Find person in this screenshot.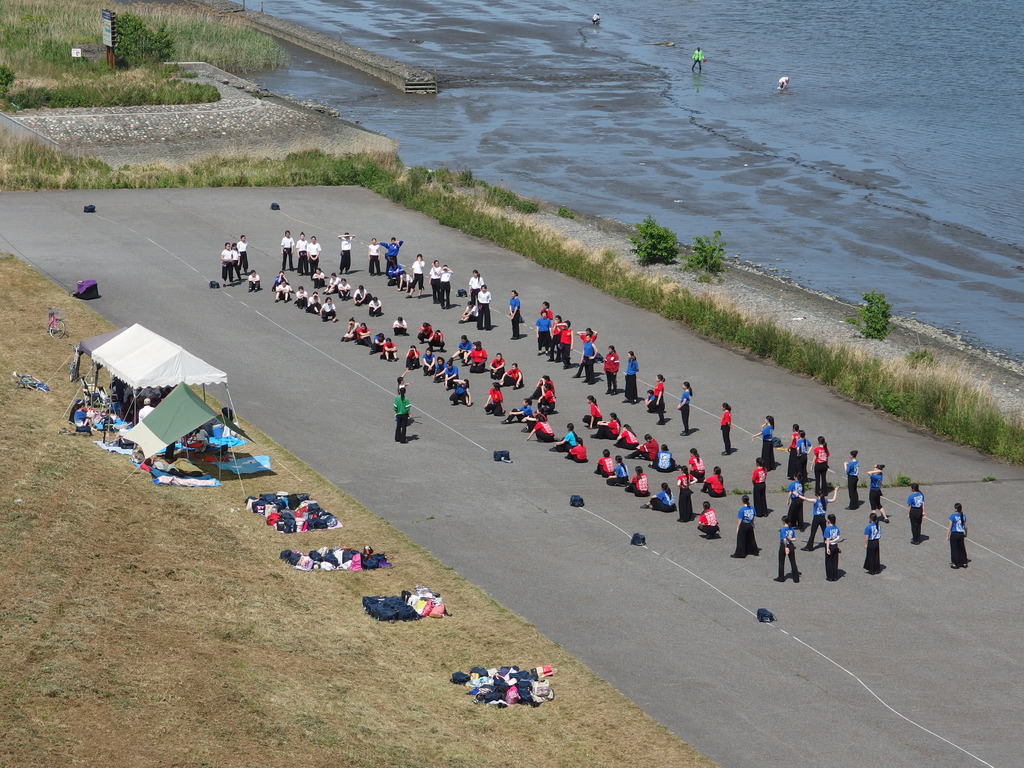
The bounding box for person is Rect(788, 487, 802, 527).
